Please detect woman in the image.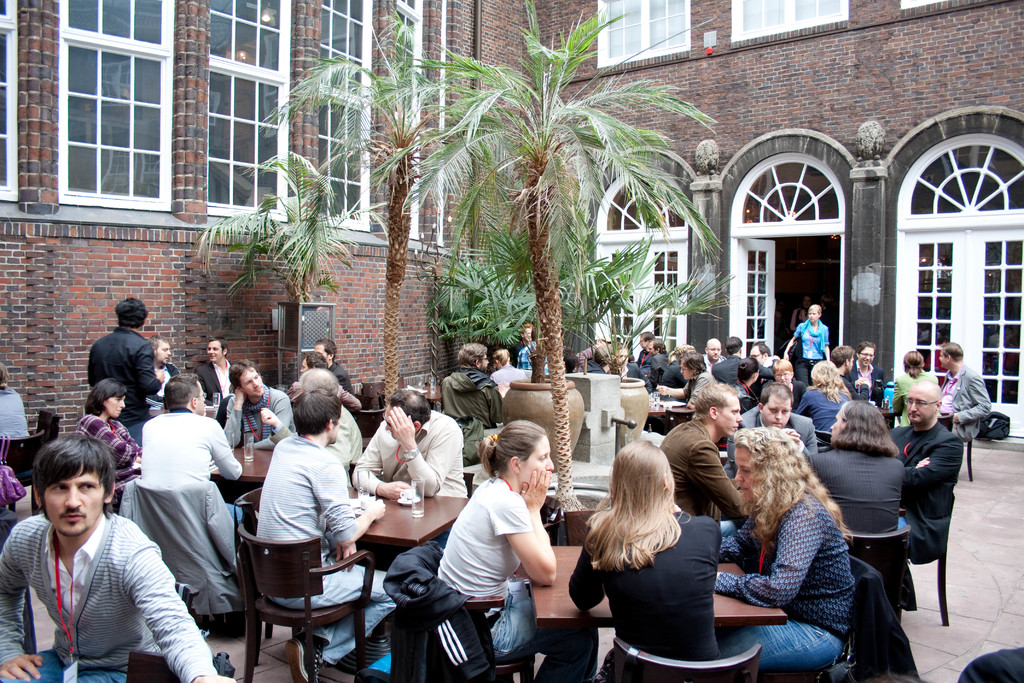
<bbox>792, 362, 855, 438</bbox>.
